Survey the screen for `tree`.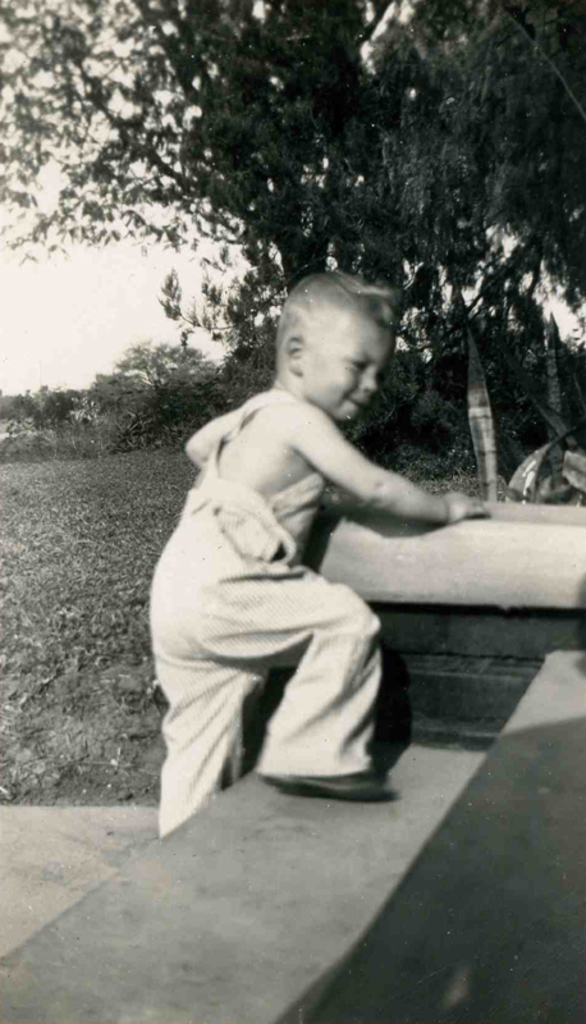
Survey found: (351,0,585,461).
